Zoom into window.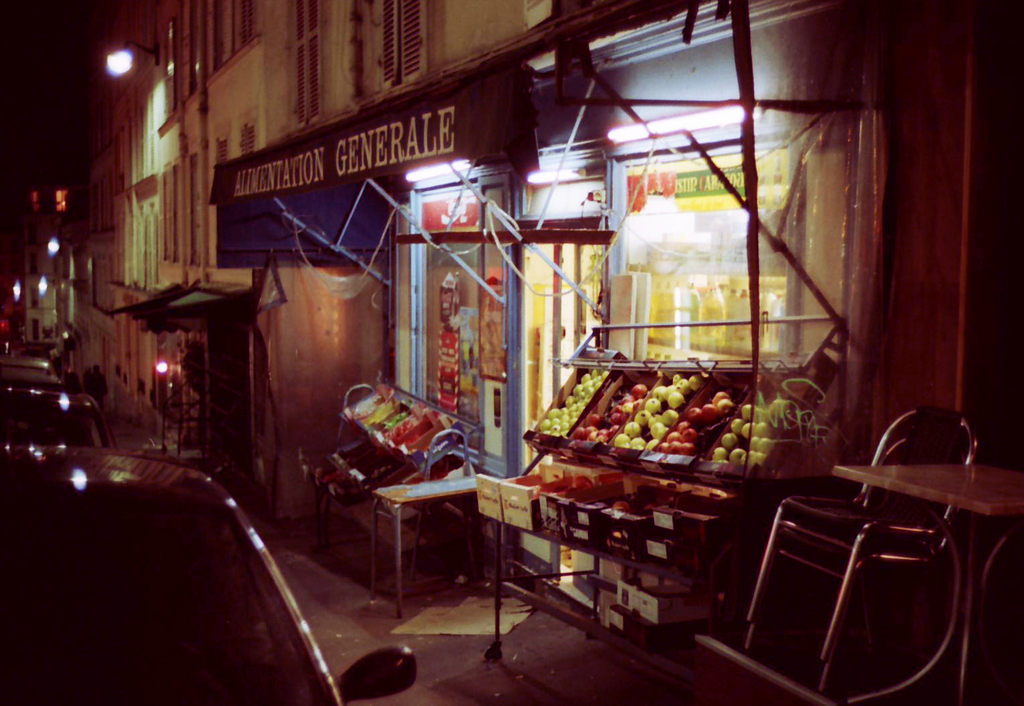
Zoom target: rect(157, 164, 180, 265).
